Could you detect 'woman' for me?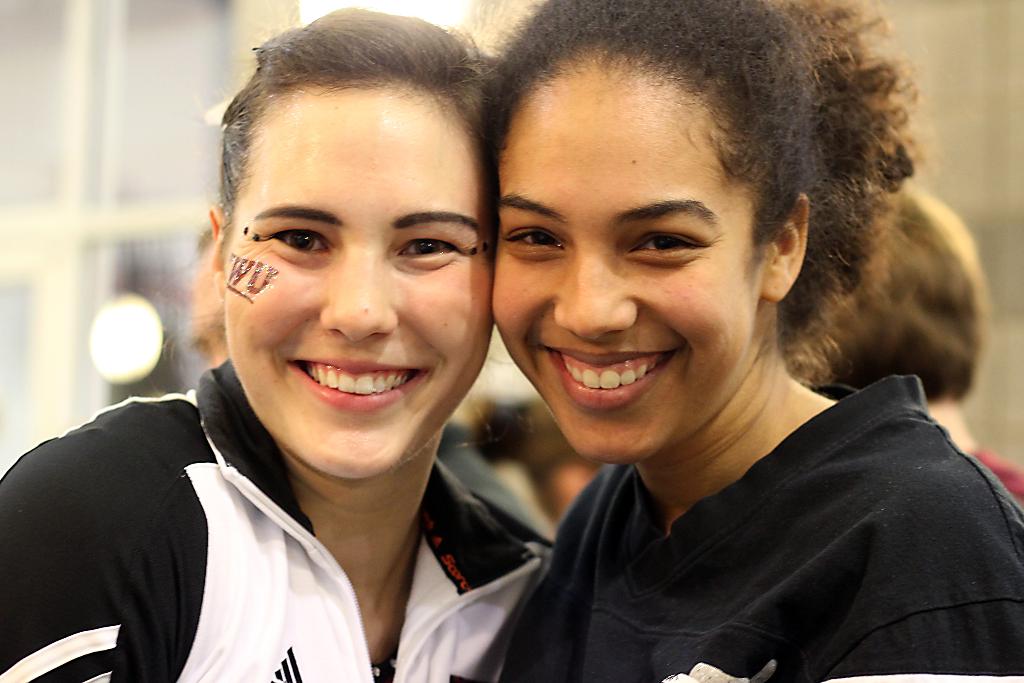
Detection result: box(0, 10, 561, 682).
